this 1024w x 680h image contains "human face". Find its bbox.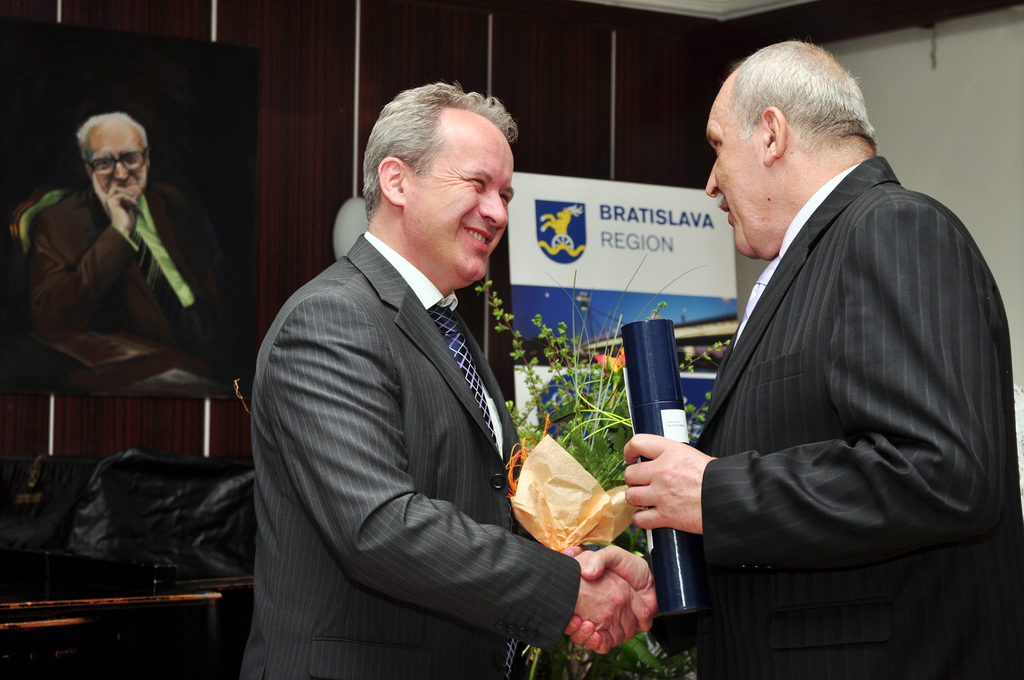
BBox(88, 120, 148, 188).
